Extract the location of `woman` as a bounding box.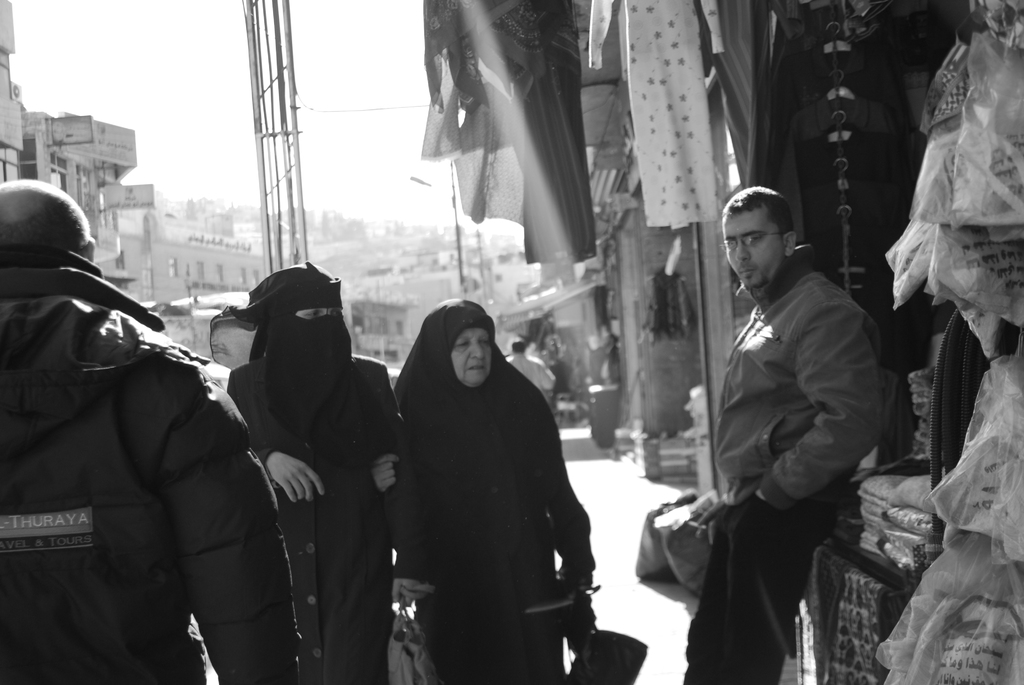
bbox=(378, 275, 593, 679).
